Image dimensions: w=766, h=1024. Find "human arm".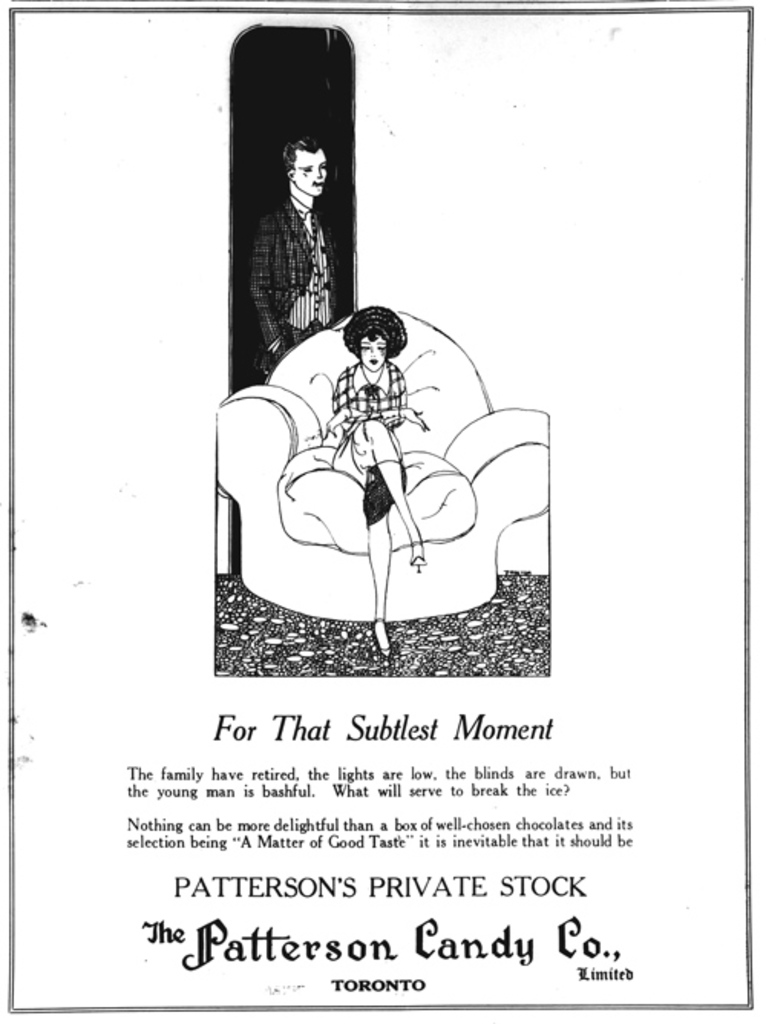
{"left": 329, "top": 366, "right": 432, "bottom": 434}.
